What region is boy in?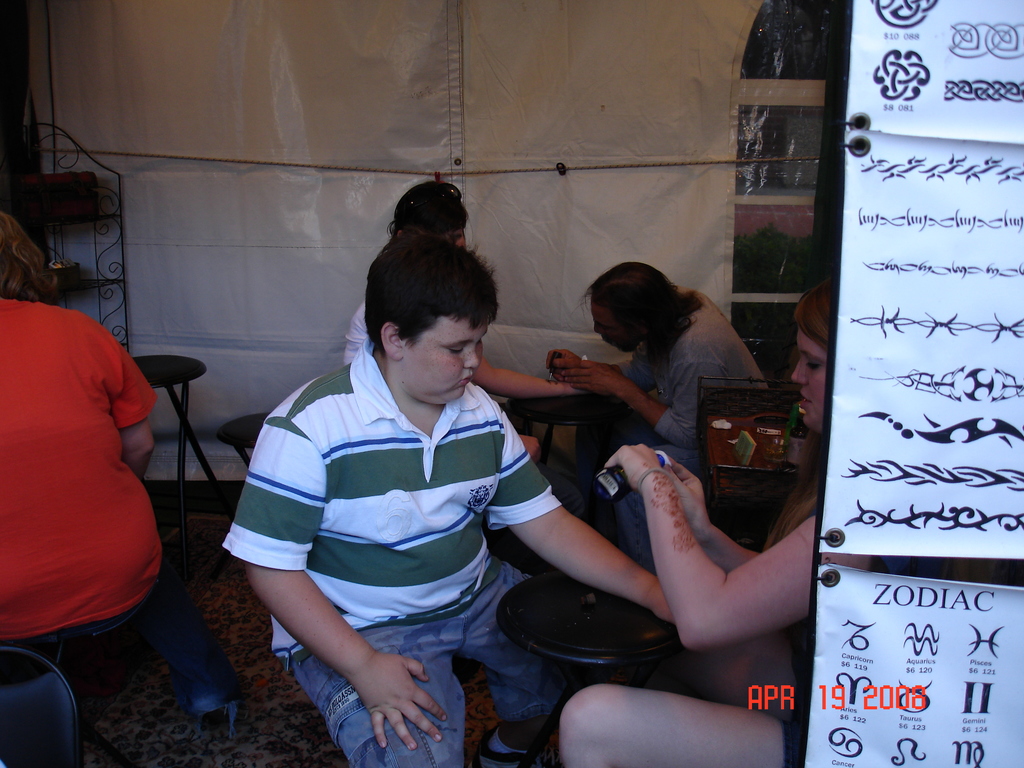
<box>222,232,642,734</box>.
